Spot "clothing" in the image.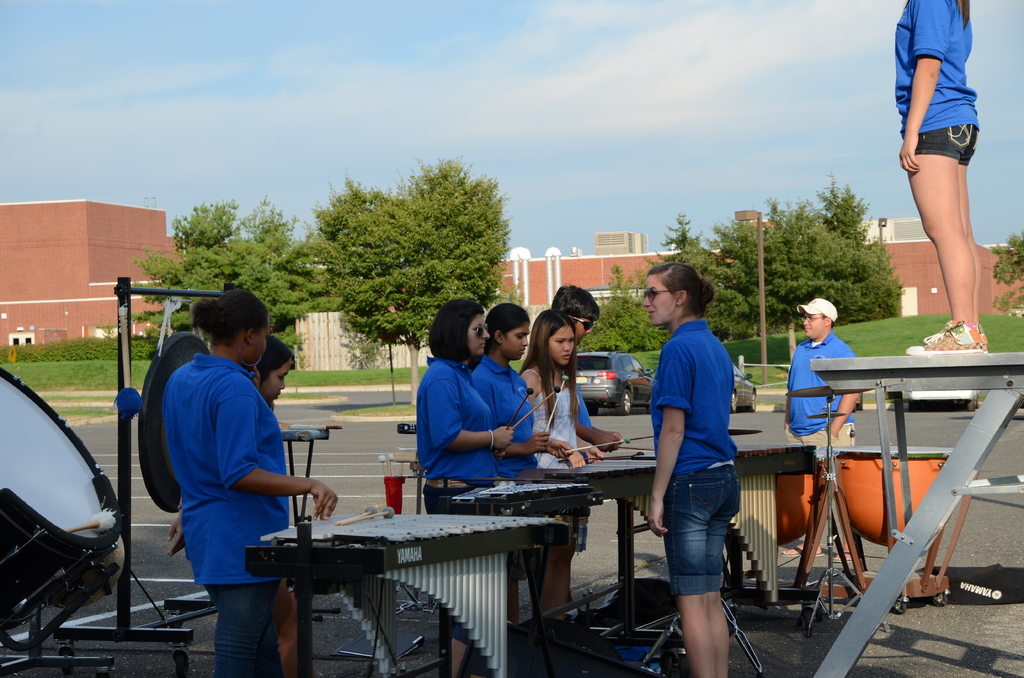
"clothing" found at x1=217, y1=585, x2=292, y2=676.
